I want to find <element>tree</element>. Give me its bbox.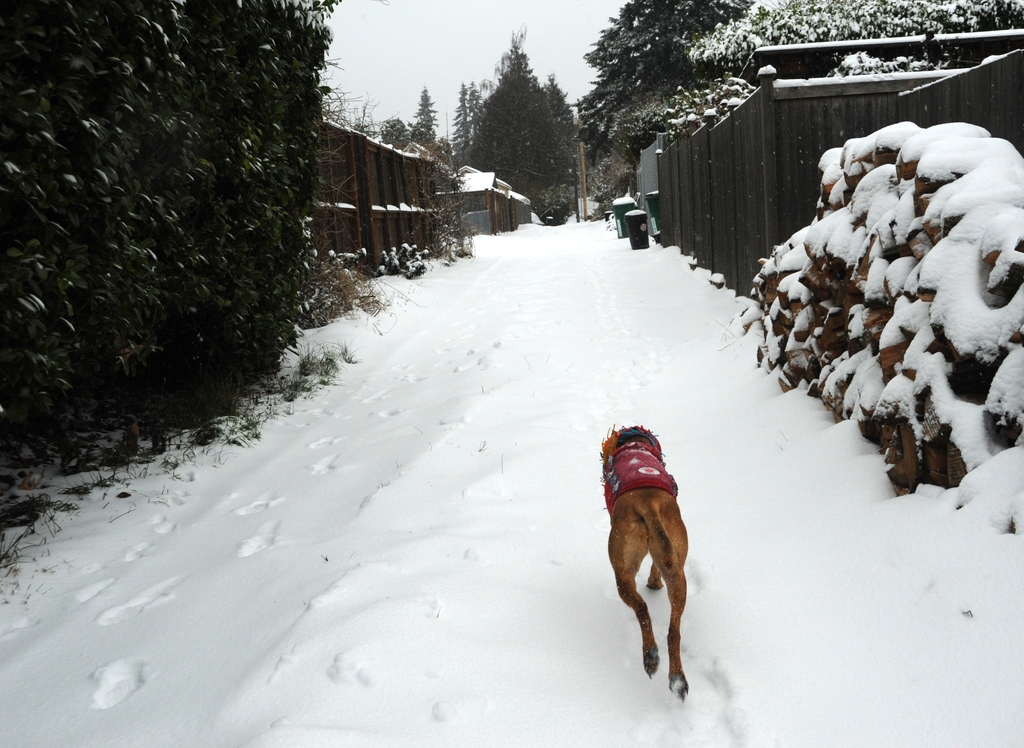
{"left": 556, "top": 0, "right": 769, "bottom": 149}.
